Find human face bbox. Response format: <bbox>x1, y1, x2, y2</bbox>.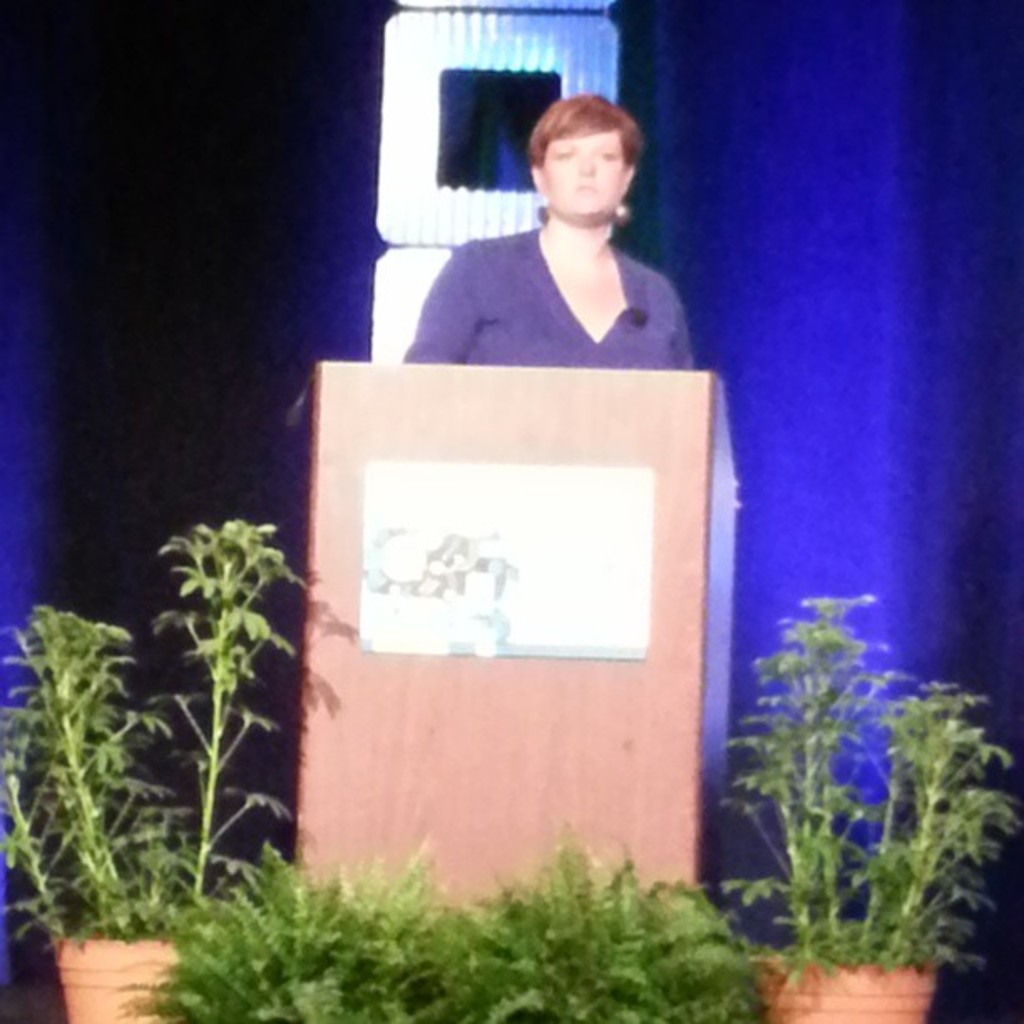
<bbox>540, 131, 626, 221</bbox>.
